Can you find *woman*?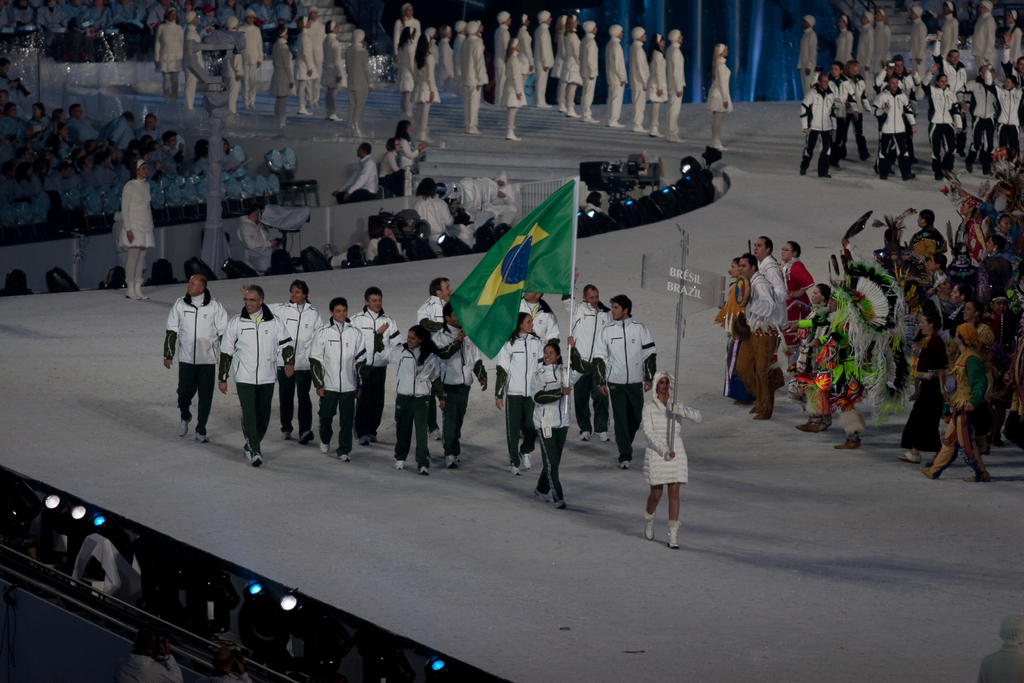
Yes, bounding box: [left=220, top=138, right=235, bottom=172].
